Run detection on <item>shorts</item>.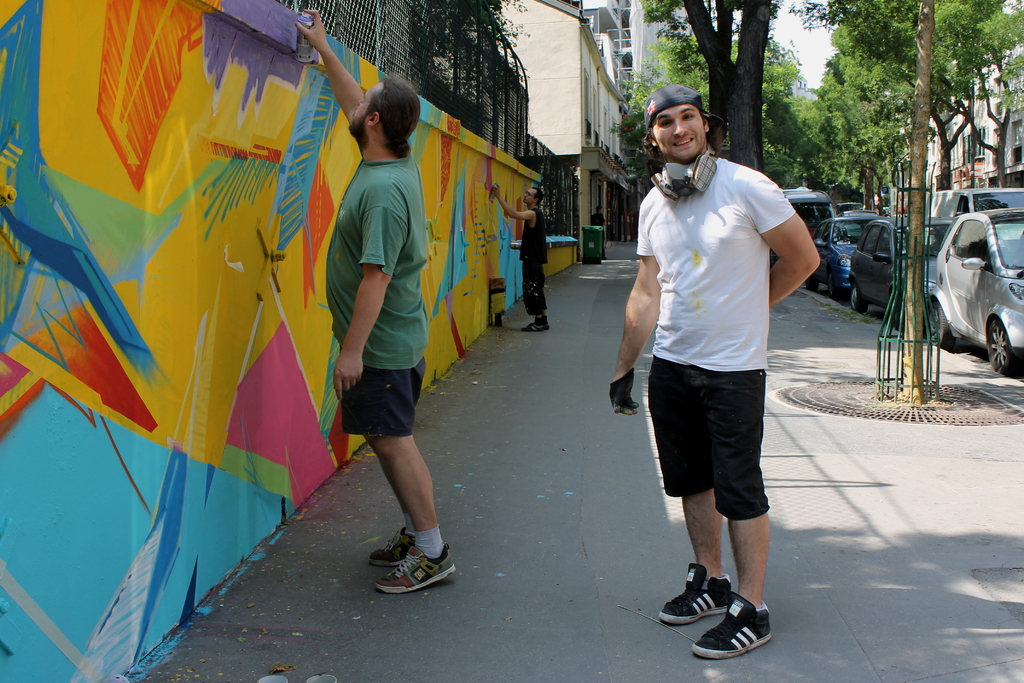
Result: region(342, 362, 425, 433).
